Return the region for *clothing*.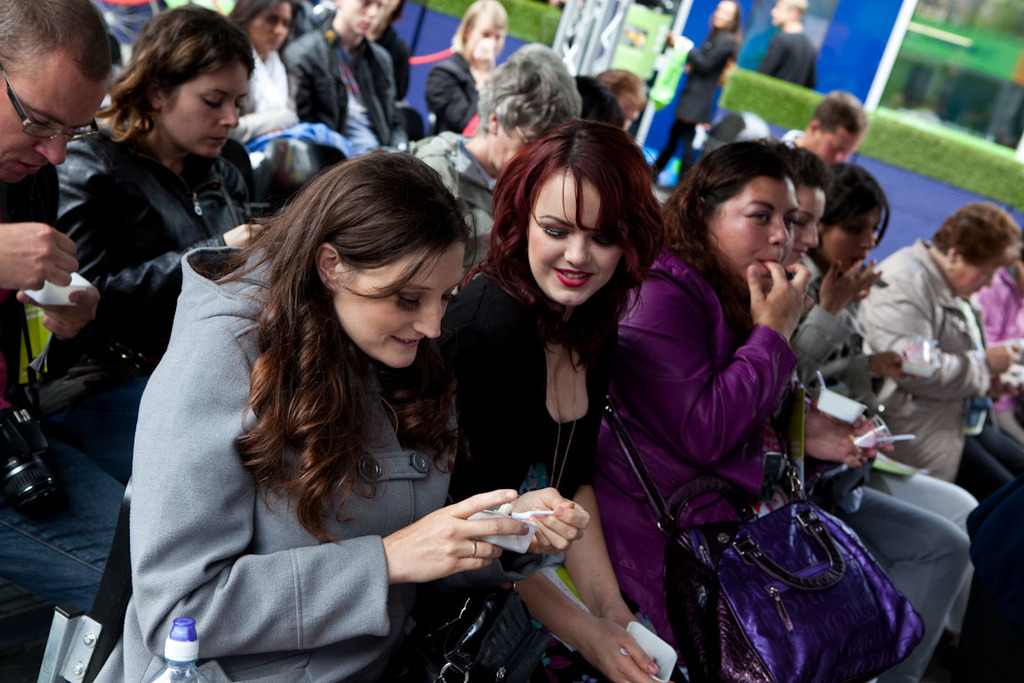
<region>124, 244, 506, 662</region>.
